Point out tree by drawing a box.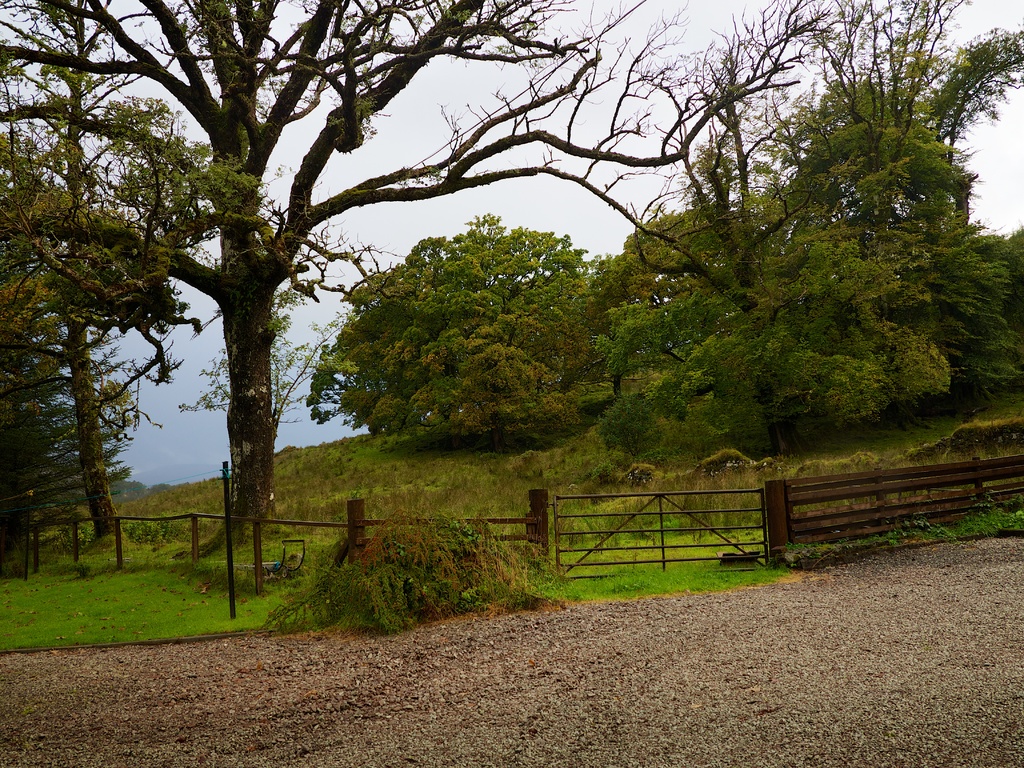
region(0, 0, 266, 531).
